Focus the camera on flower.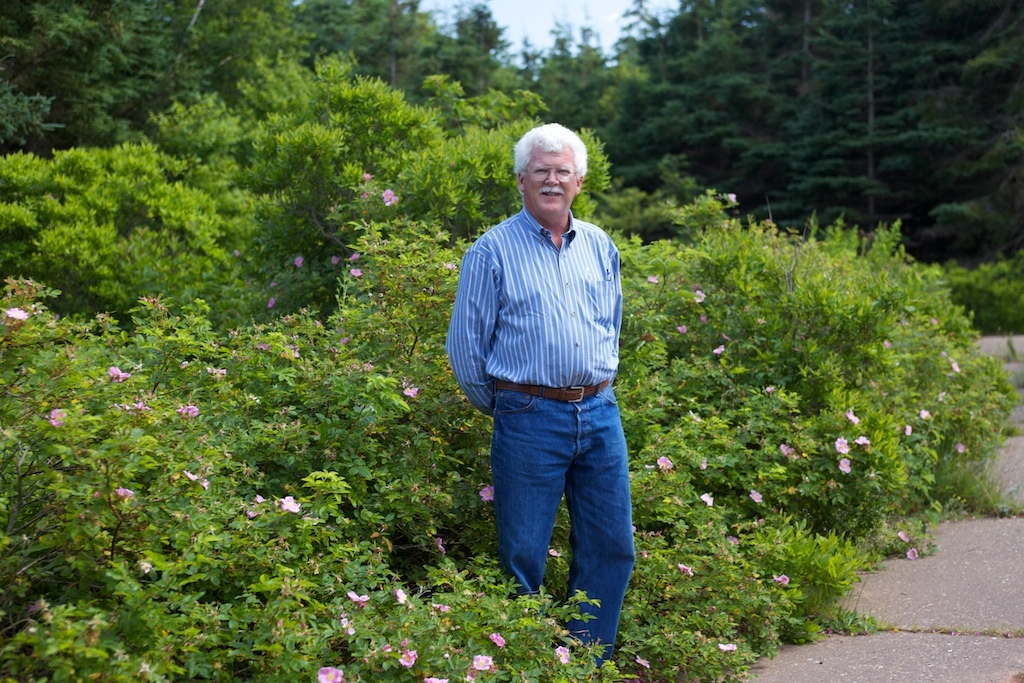
Focus region: box=[185, 469, 195, 483].
